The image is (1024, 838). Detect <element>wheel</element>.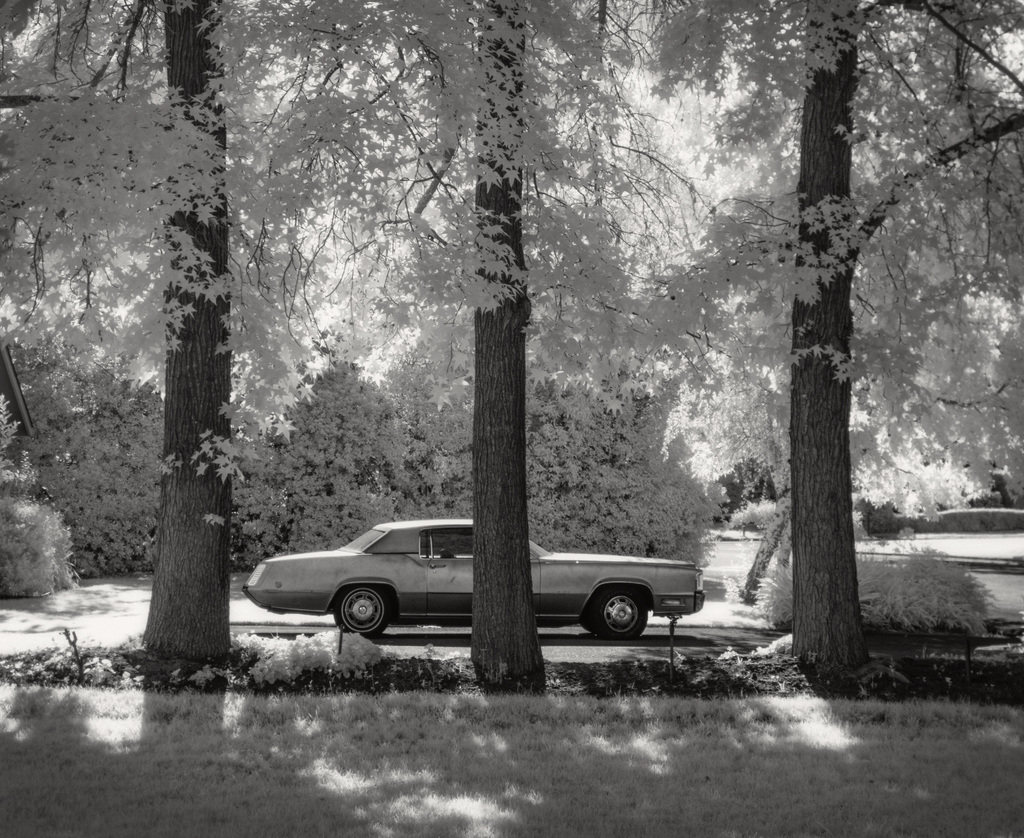
Detection: bbox(333, 586, 394, 641).
